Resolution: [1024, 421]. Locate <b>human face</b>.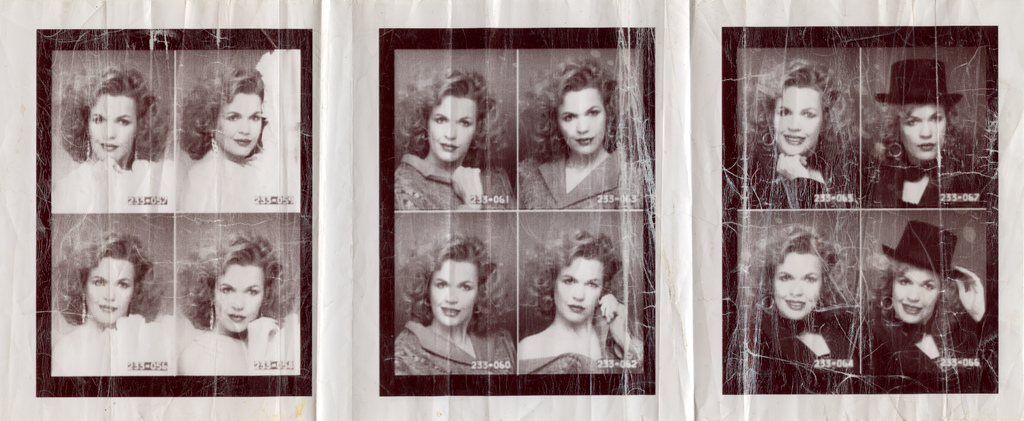
(x1=208, y1=264, x2=269, y2=335).
